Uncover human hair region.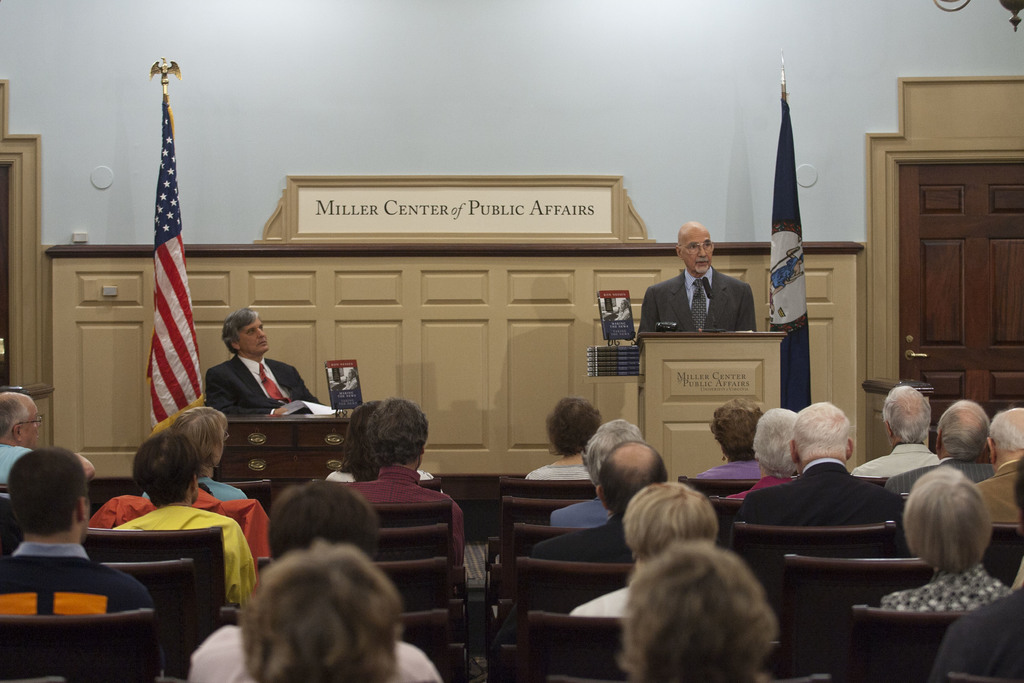
Uncovered: 586, 415, 641, 490.
